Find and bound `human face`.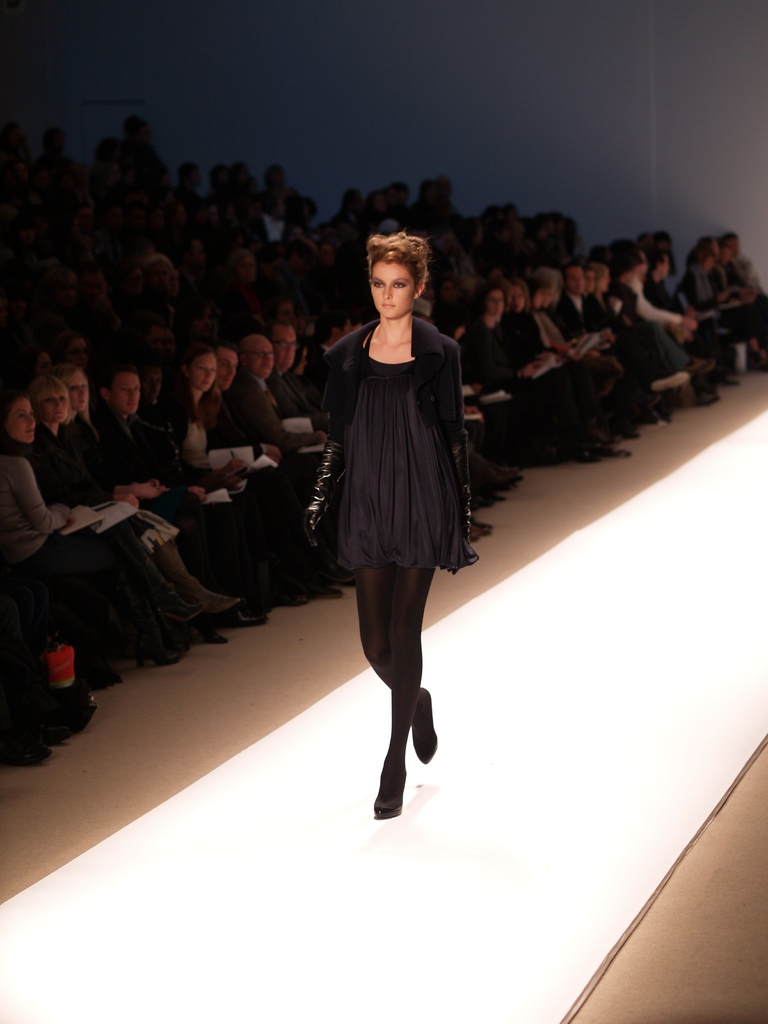
Bound: 186,355,217,395.
